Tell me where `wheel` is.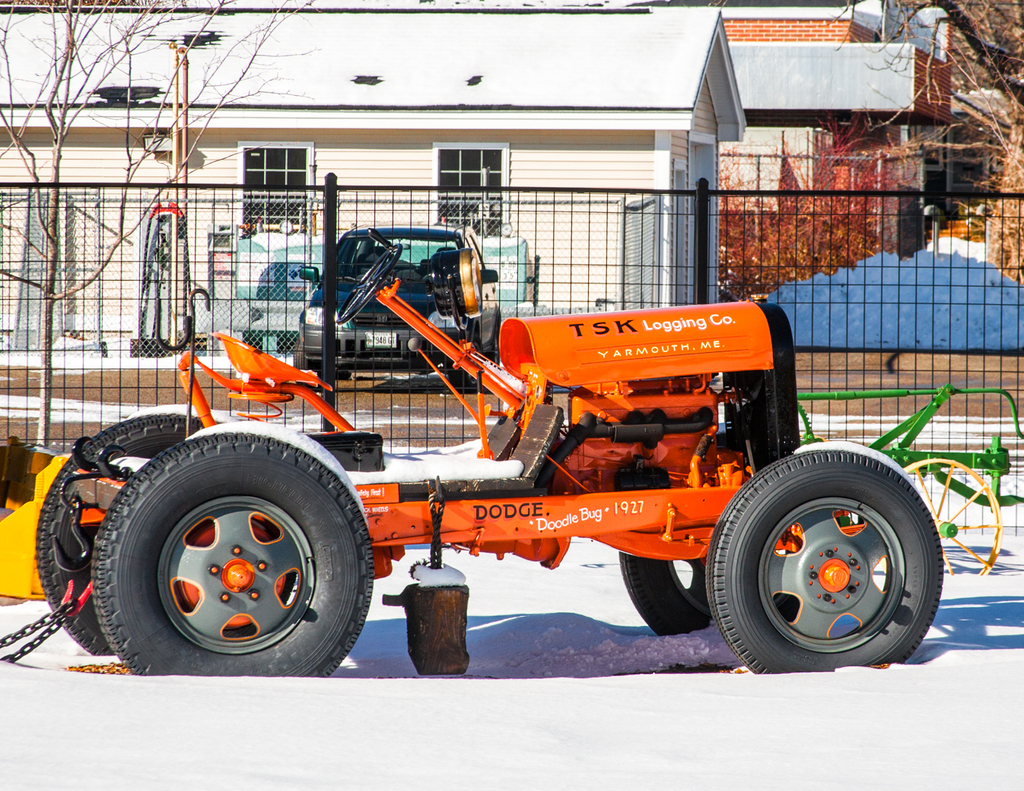
`wheel` is at box=[32, 413, 227, 653].
